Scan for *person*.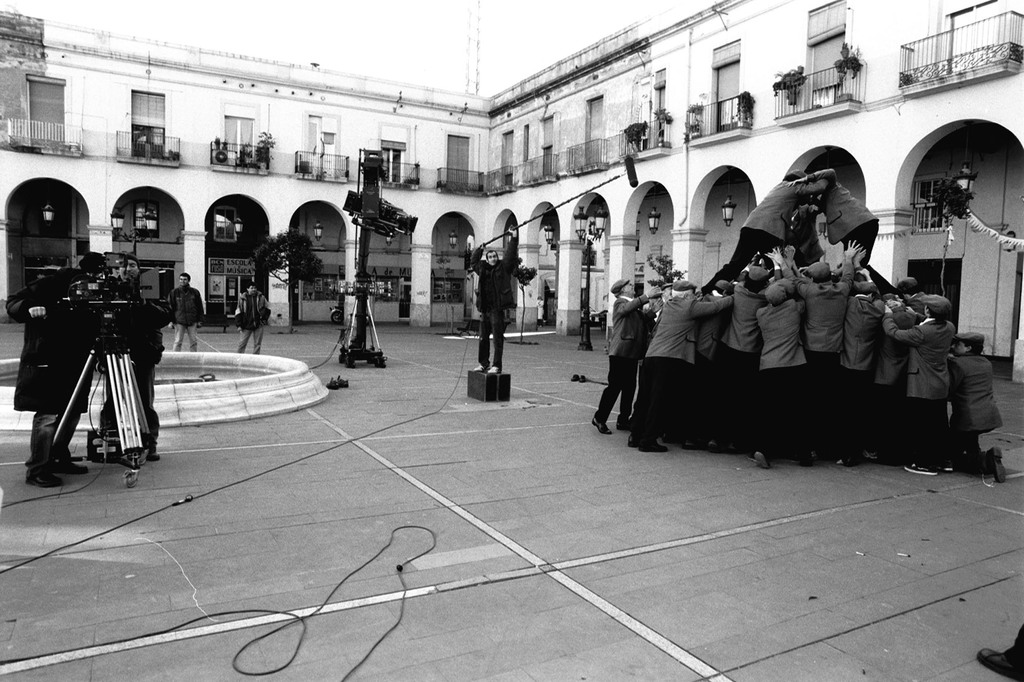
Scan result: (976,616,1023,681).
